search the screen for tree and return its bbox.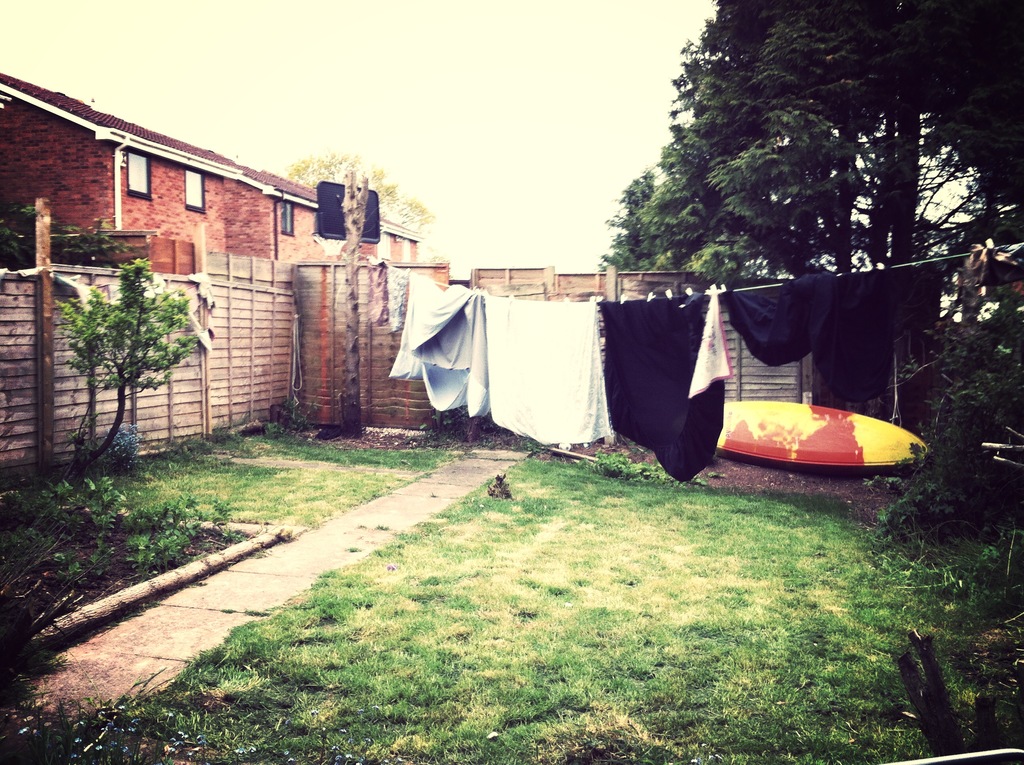
Found: (left=52, top=254, right=200, bottom=471).
